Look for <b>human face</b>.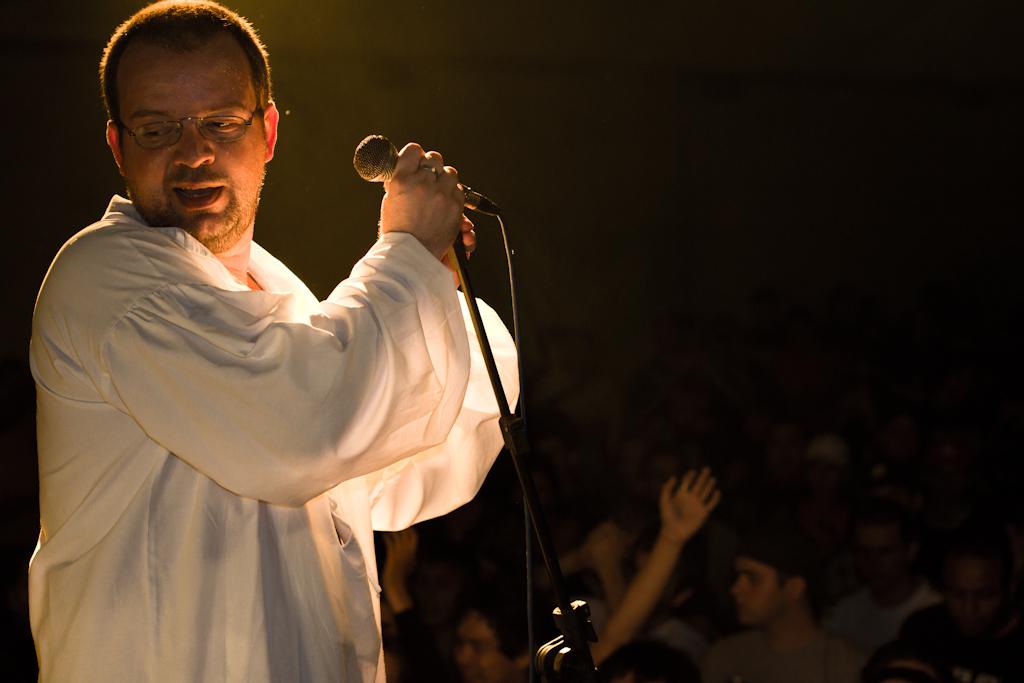
Found: x1=946 y1=559 x2=1001 y2=636.
